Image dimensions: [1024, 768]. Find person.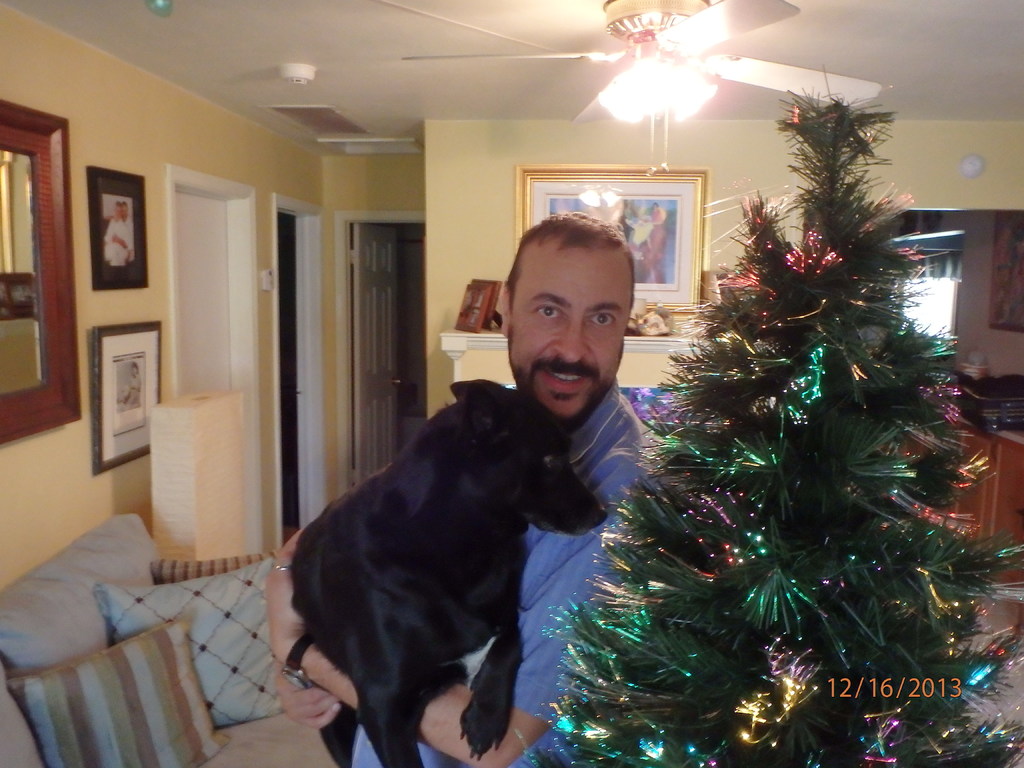
(260,207,660,767).
